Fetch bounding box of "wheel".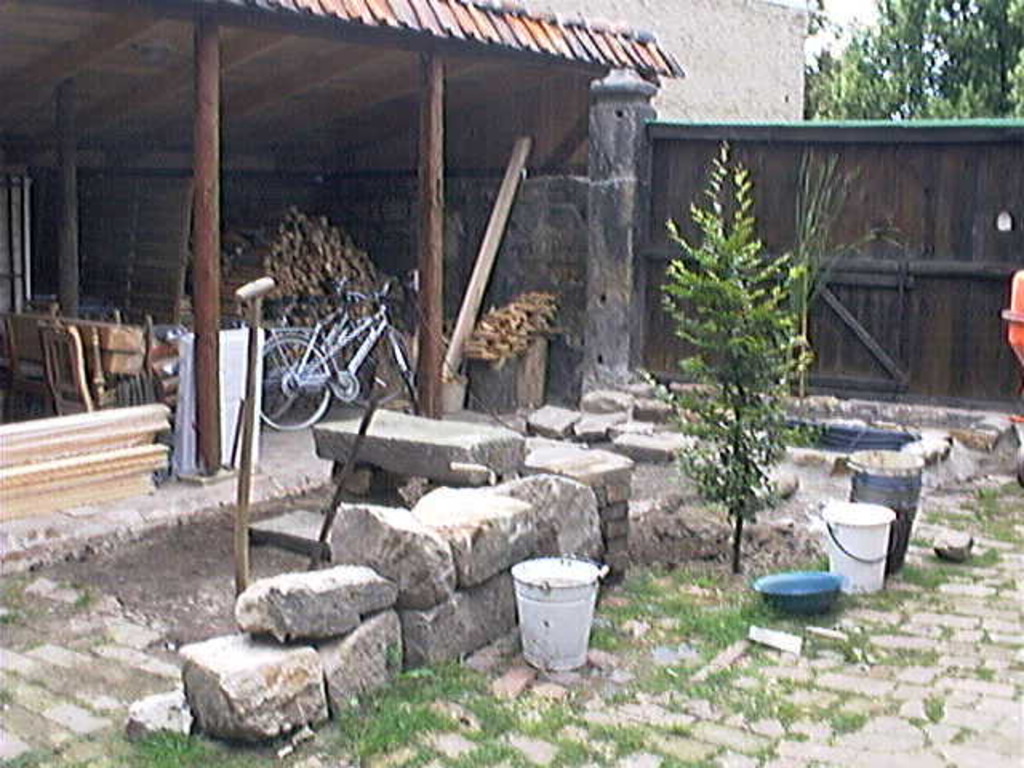
Bbox: [259, 338, 333, 430].
